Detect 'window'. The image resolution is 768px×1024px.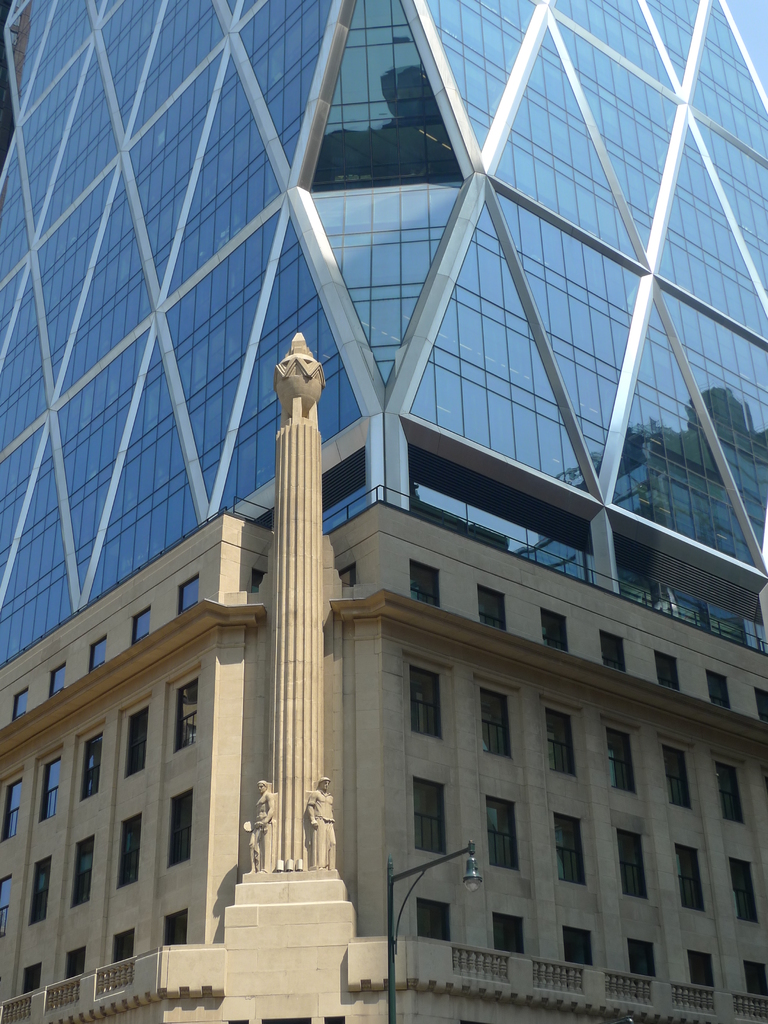
select_region(118, 815, 141, 889).
